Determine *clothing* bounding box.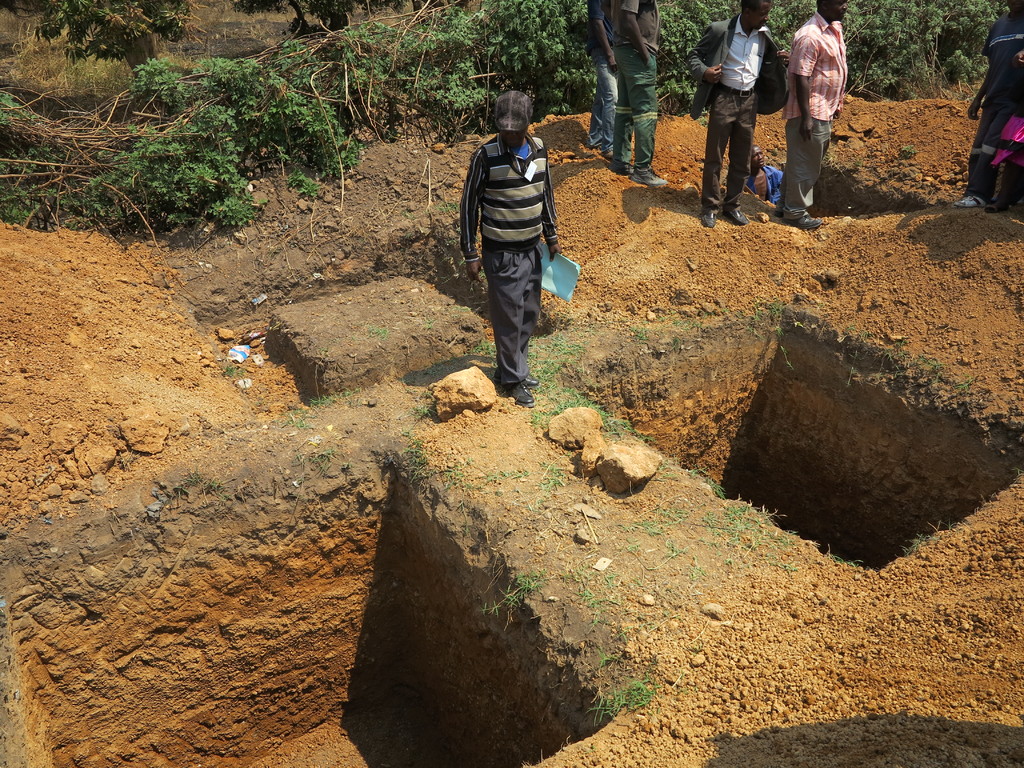
Determined: left=993, top=95, right=1023, bottom=168.
